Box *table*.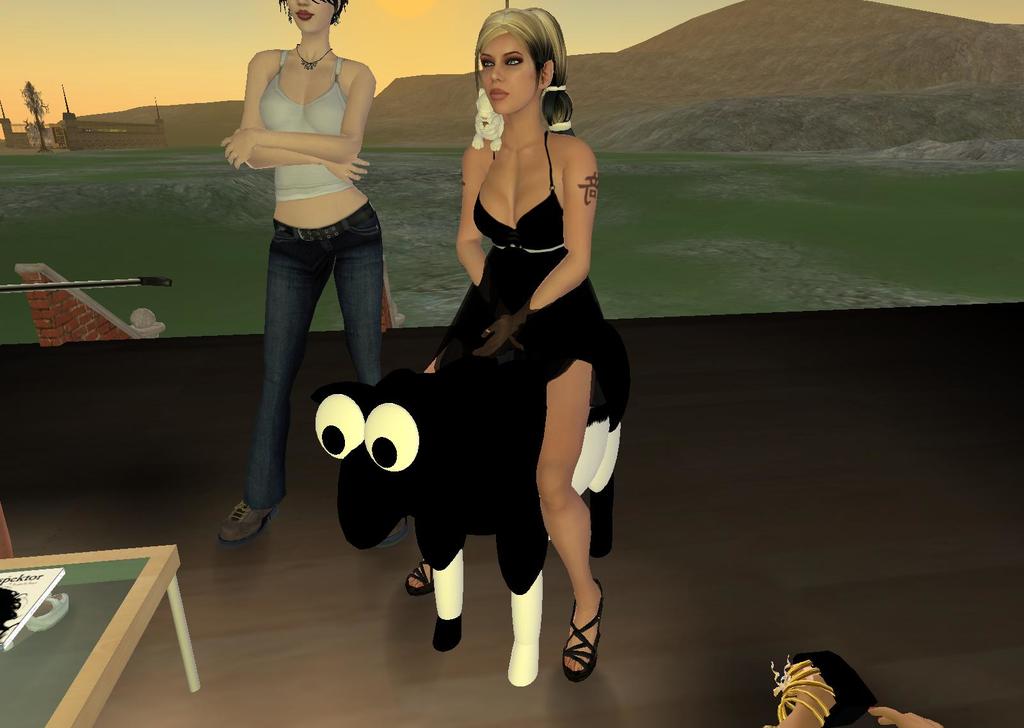
(left=0, top=524, right=200, bottom=715).
